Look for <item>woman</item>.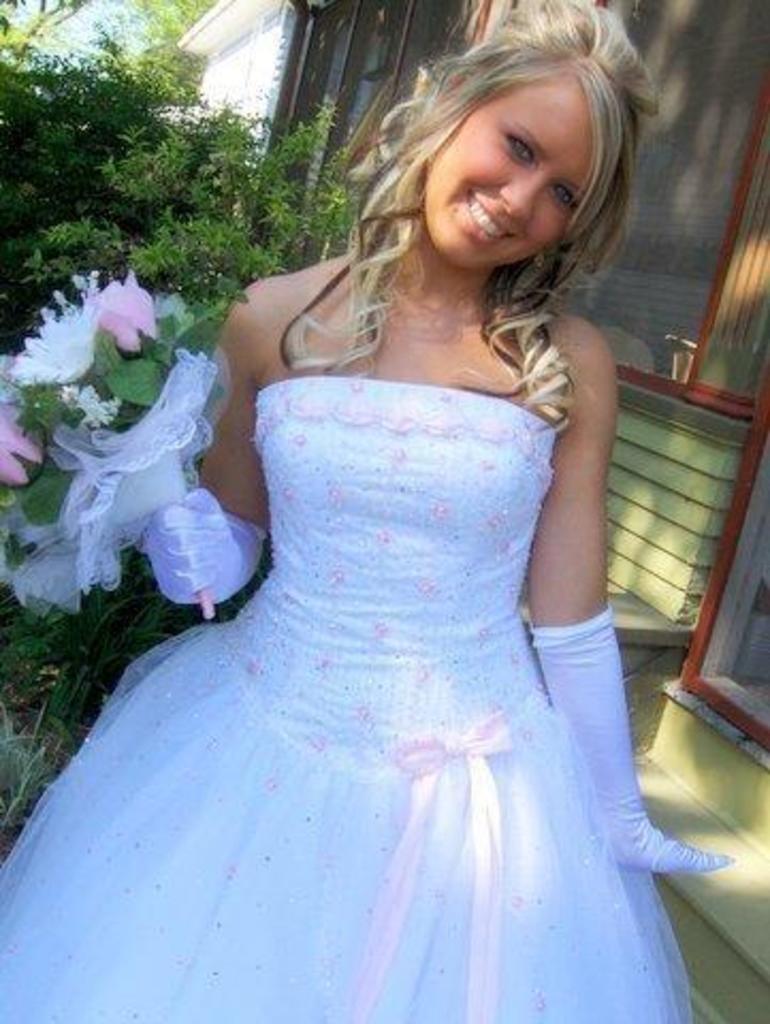
Found: bbox(43, 47, 751, 1023).
